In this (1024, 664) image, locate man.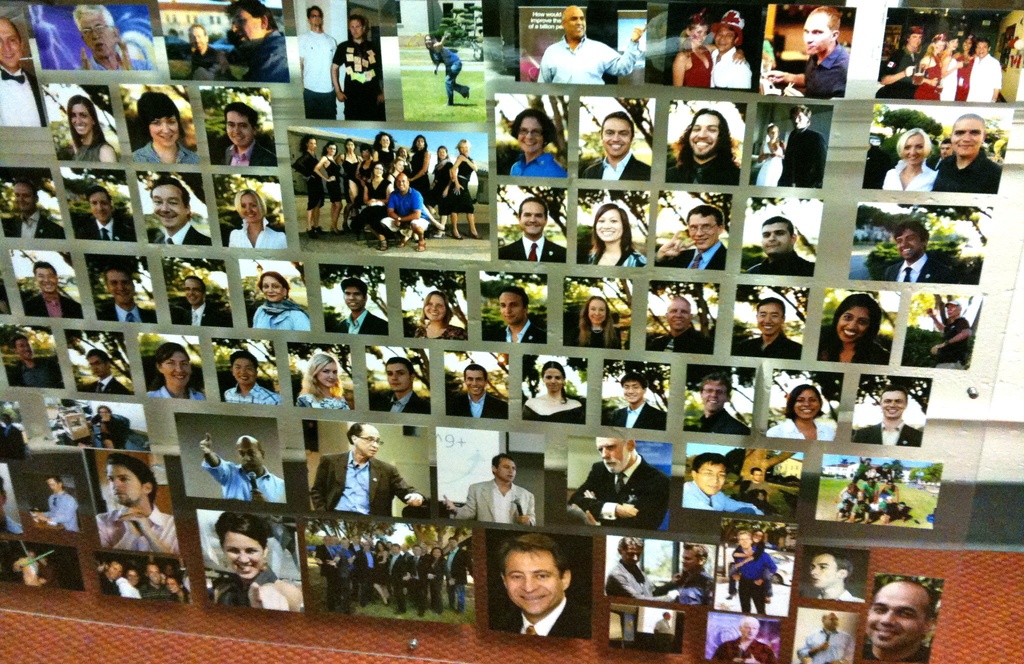
Bounding box: 310,423,432,517.
